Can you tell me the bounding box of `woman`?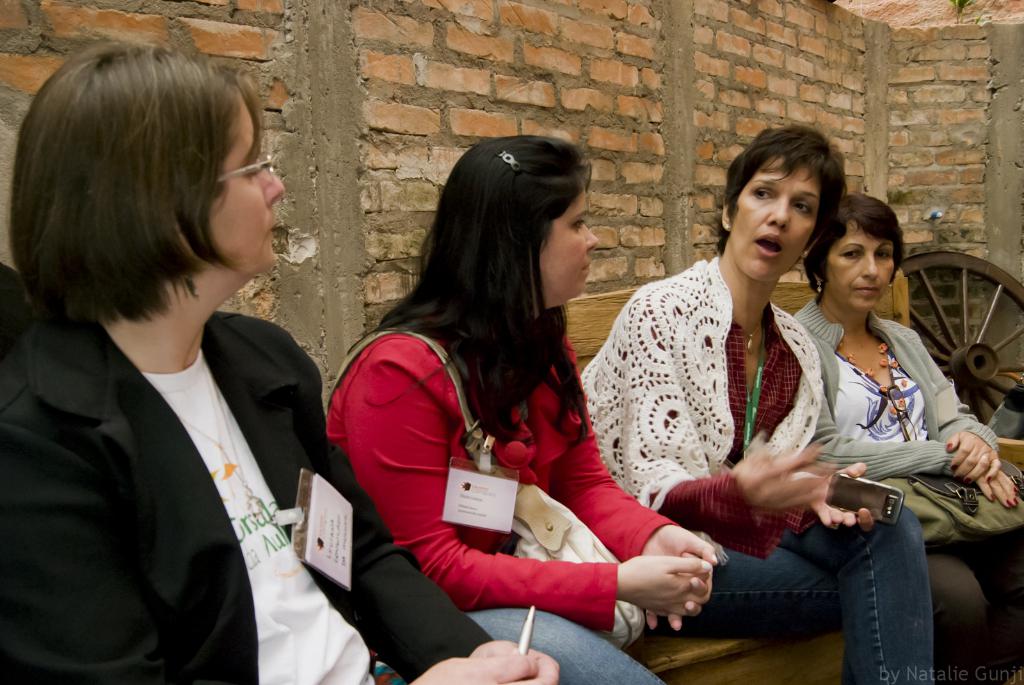
bbox(795, 200, 1023, 684).
